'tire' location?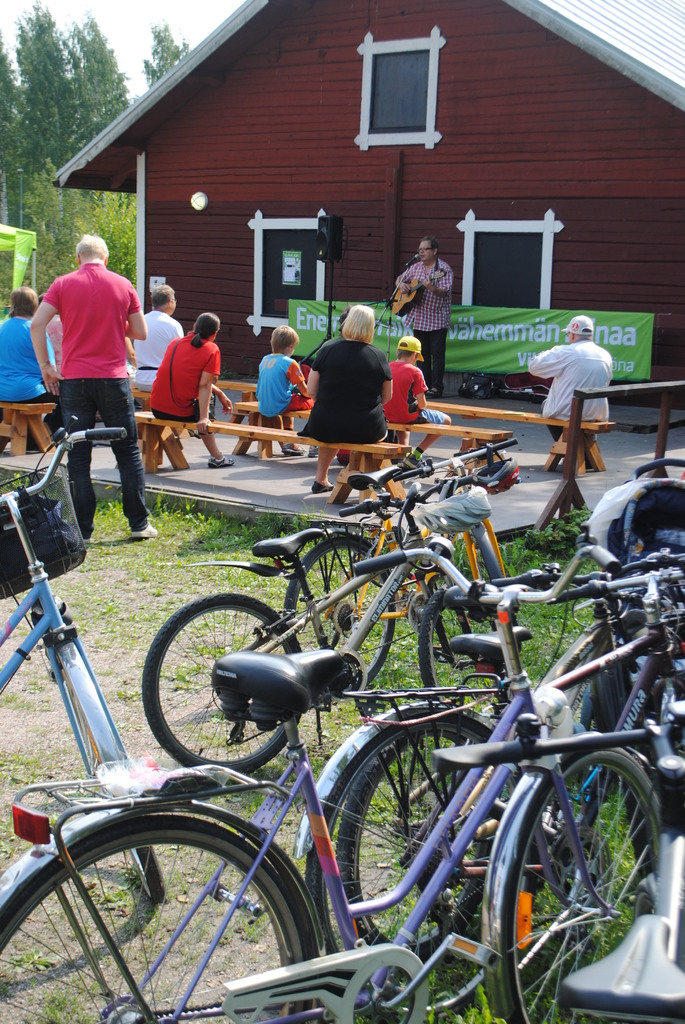
x1=505 y1=748 x2=662 y2=1023
